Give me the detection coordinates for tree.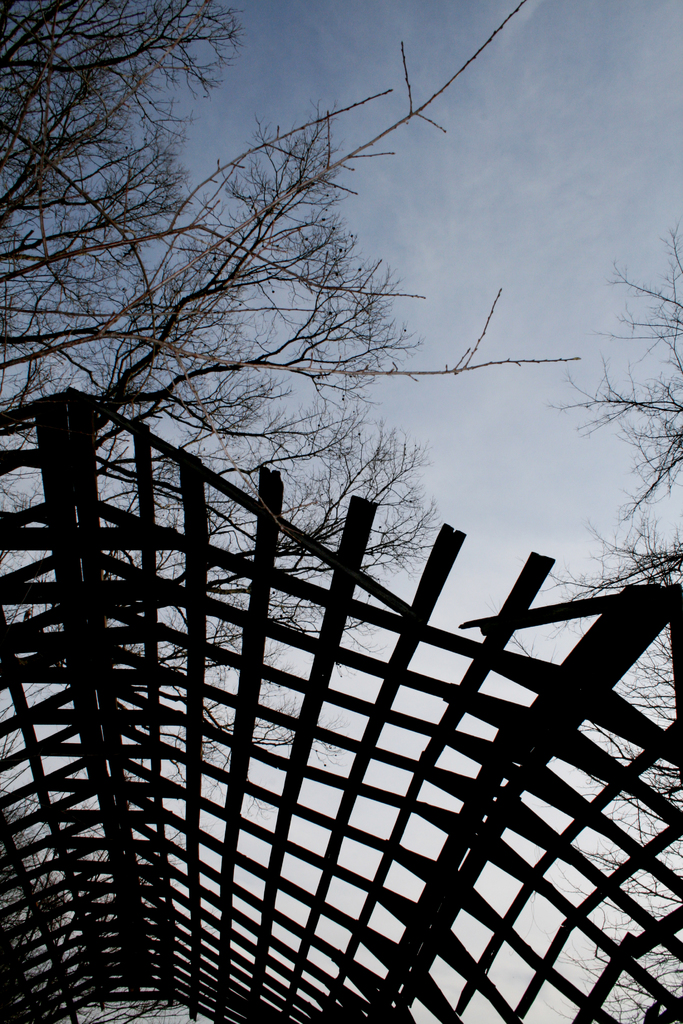
0 3 580 820.
